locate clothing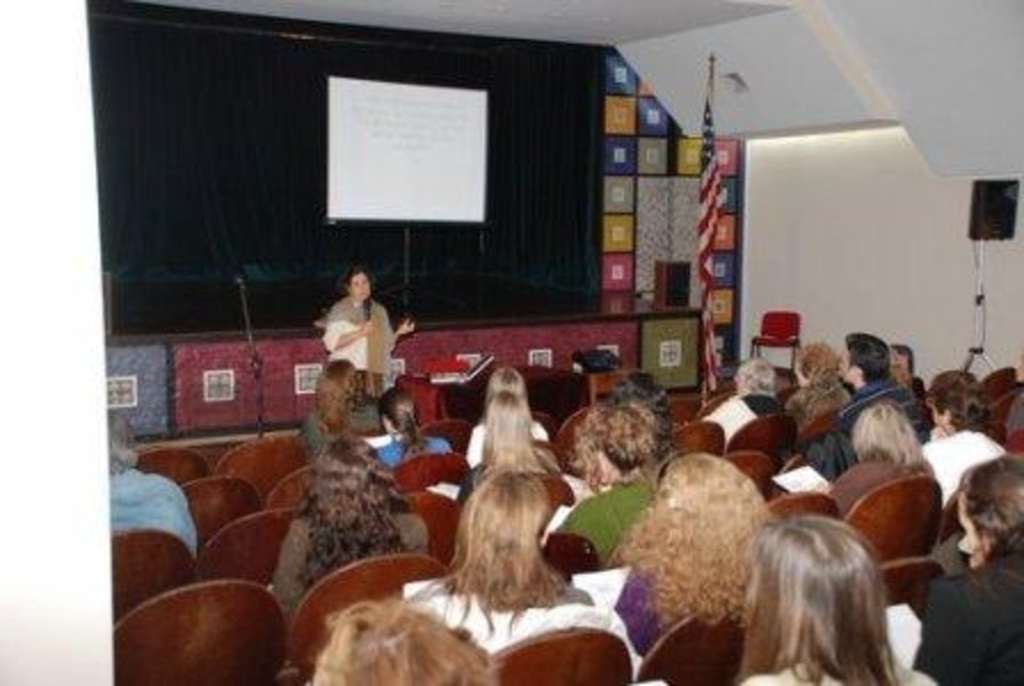
462, 423, 553, 471
